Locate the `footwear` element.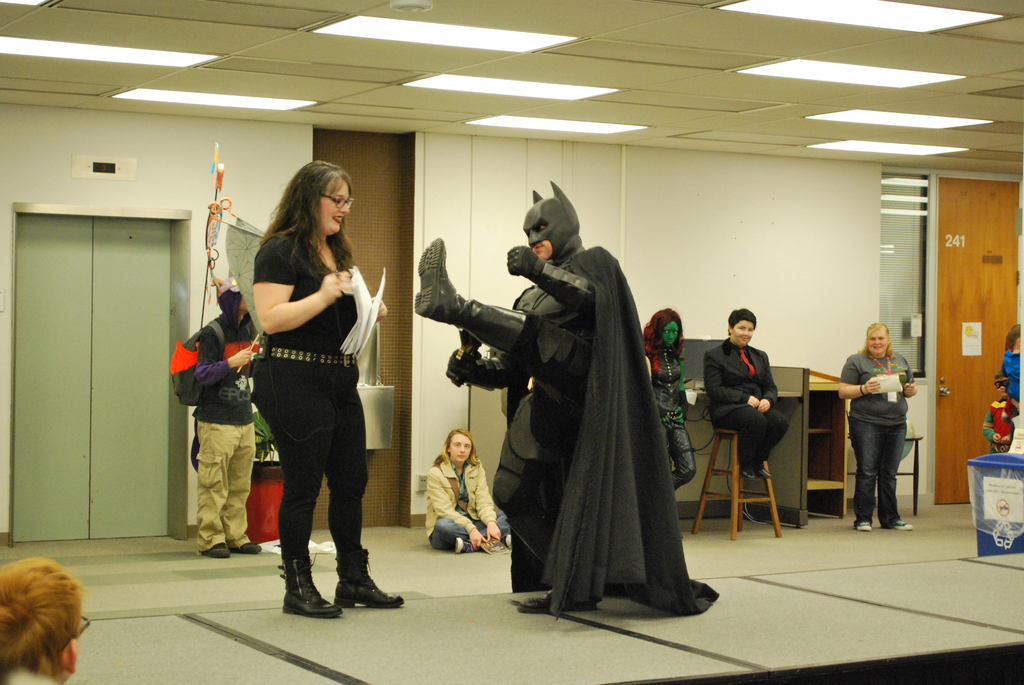
Element bbox: crop(334, 547, 405, 606).
